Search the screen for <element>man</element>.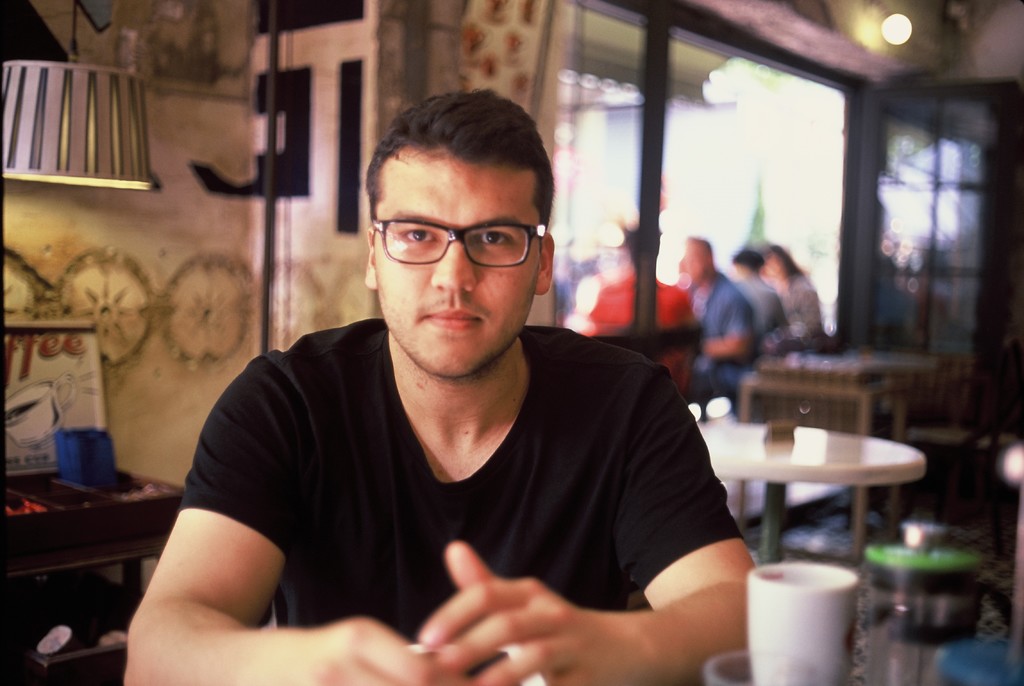
Found at x1=145, y1=93, x2=768, y2=665.
